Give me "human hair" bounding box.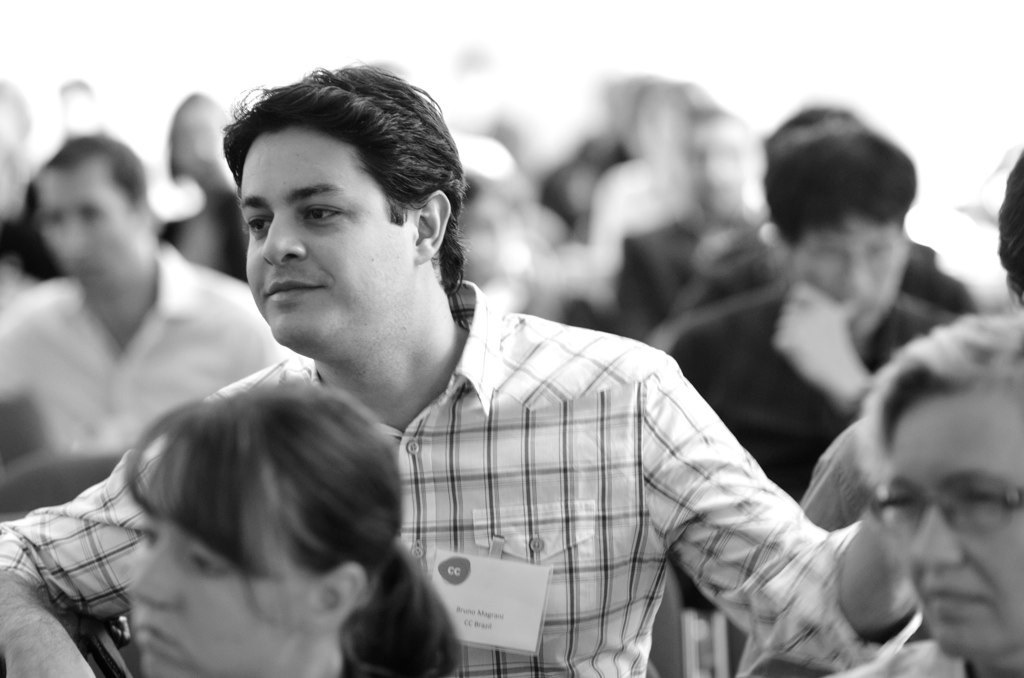
pyautogui.locateOnScreen(39, 131, 152, 209).
